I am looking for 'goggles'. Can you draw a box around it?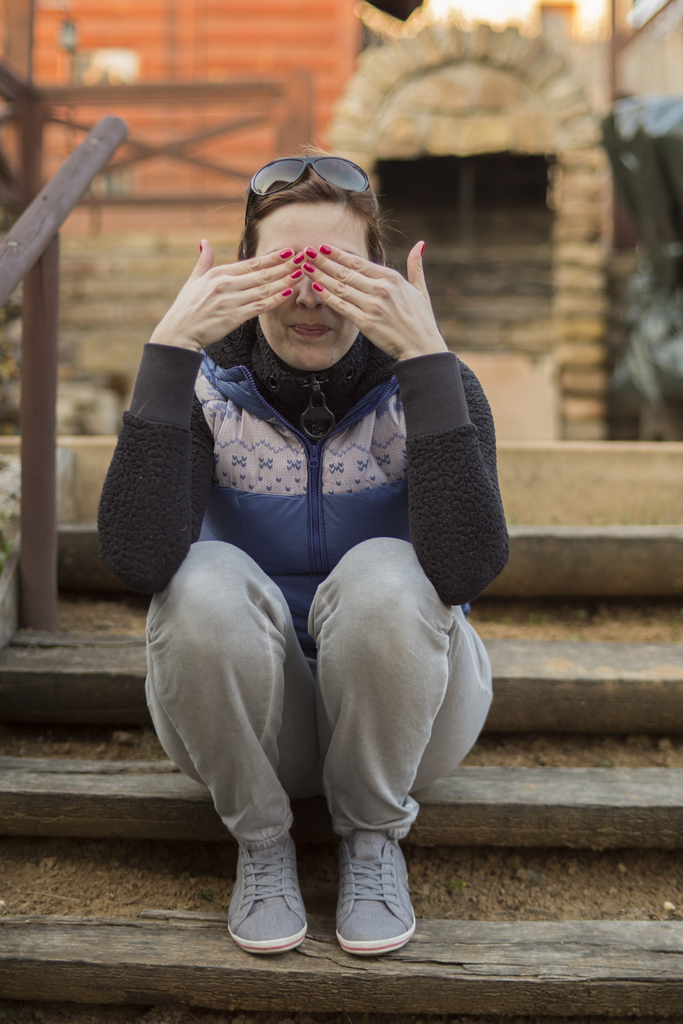
Sure, the bounding box is bbox(245, 151, 374, 227).
